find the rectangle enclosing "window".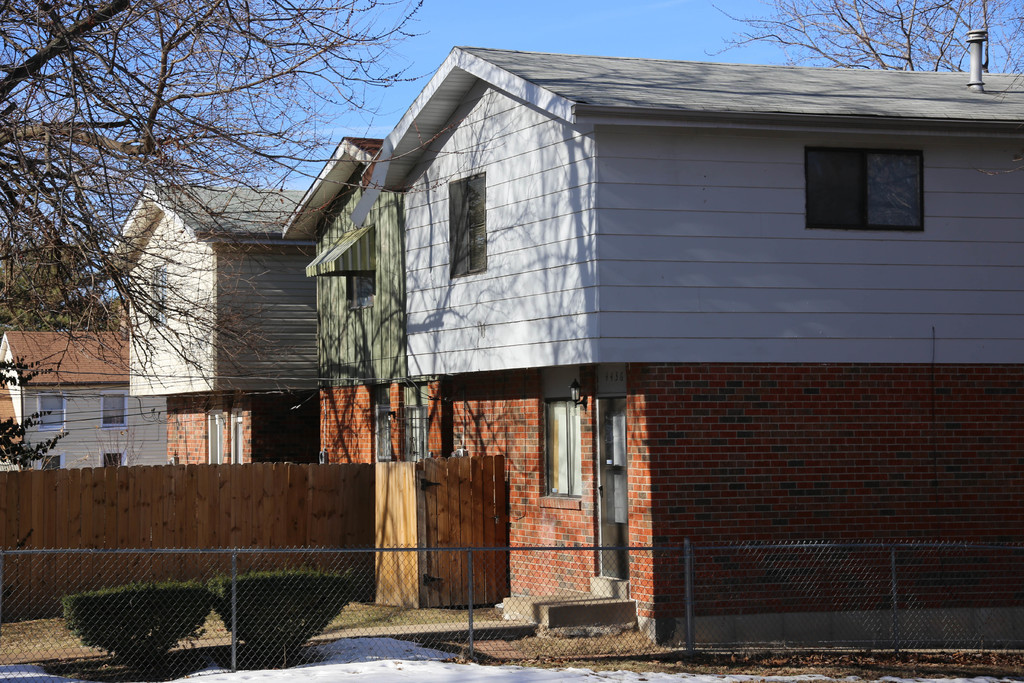
pyautogui.locateOnScreen(37, 389, 66, 429).
